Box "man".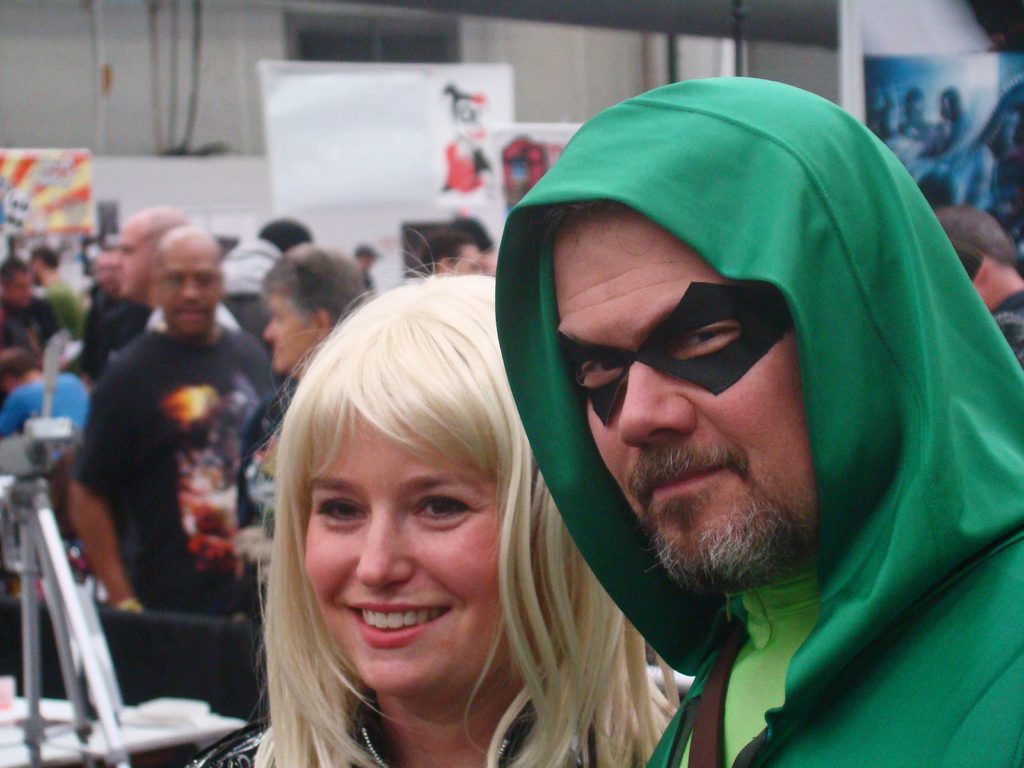
bbox=(70, 224, 289, 637).
